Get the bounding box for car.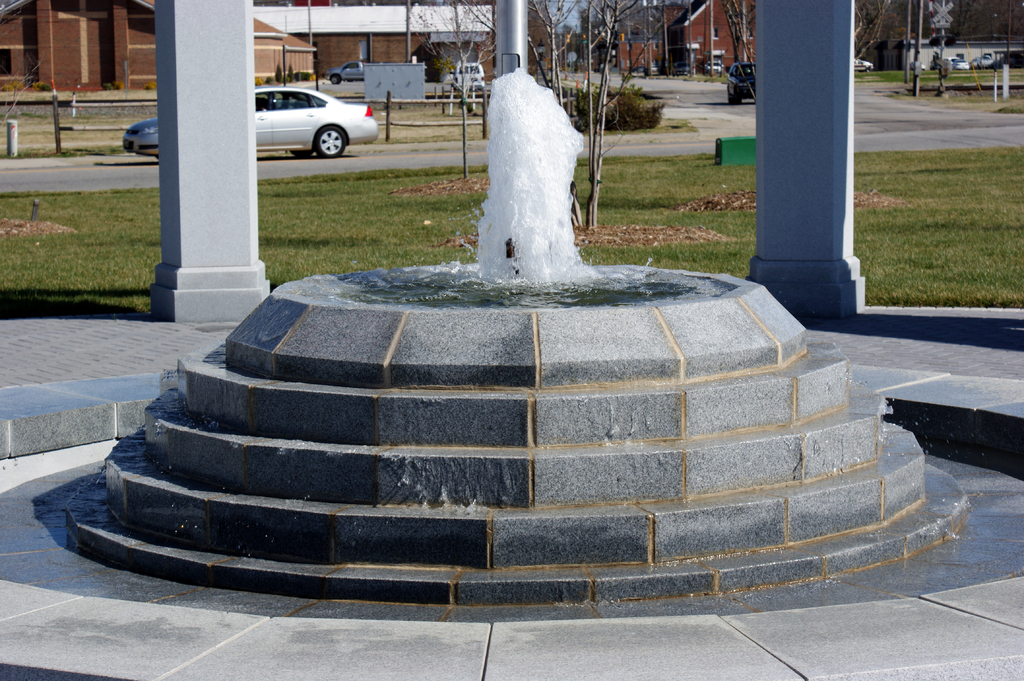
[954, 59, 970, 72].
